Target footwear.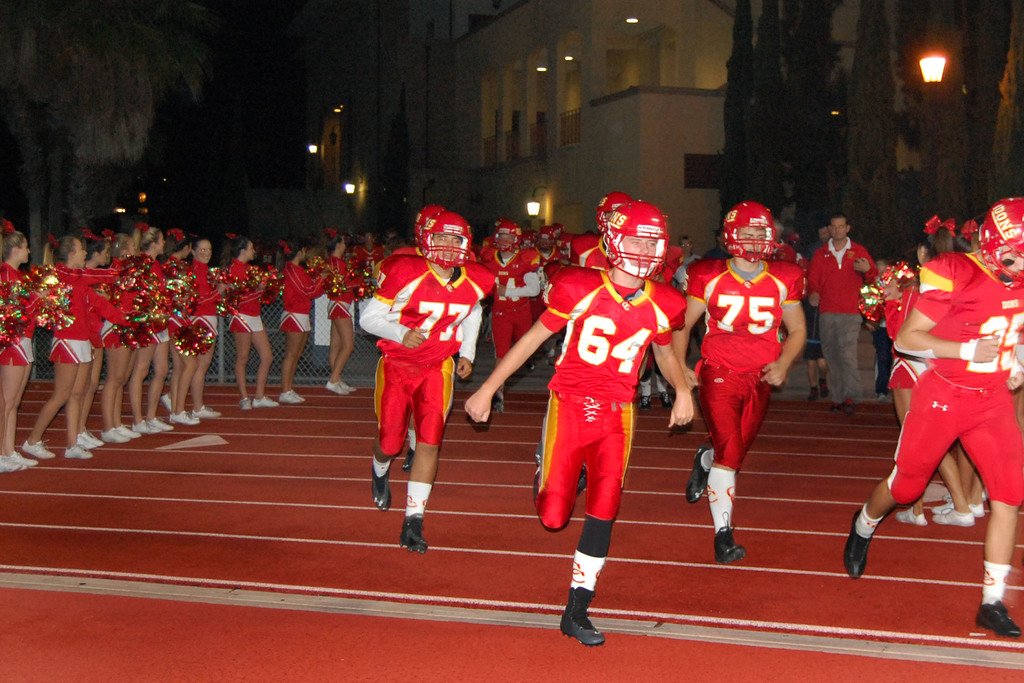
Target region: [545,358,557,366].
